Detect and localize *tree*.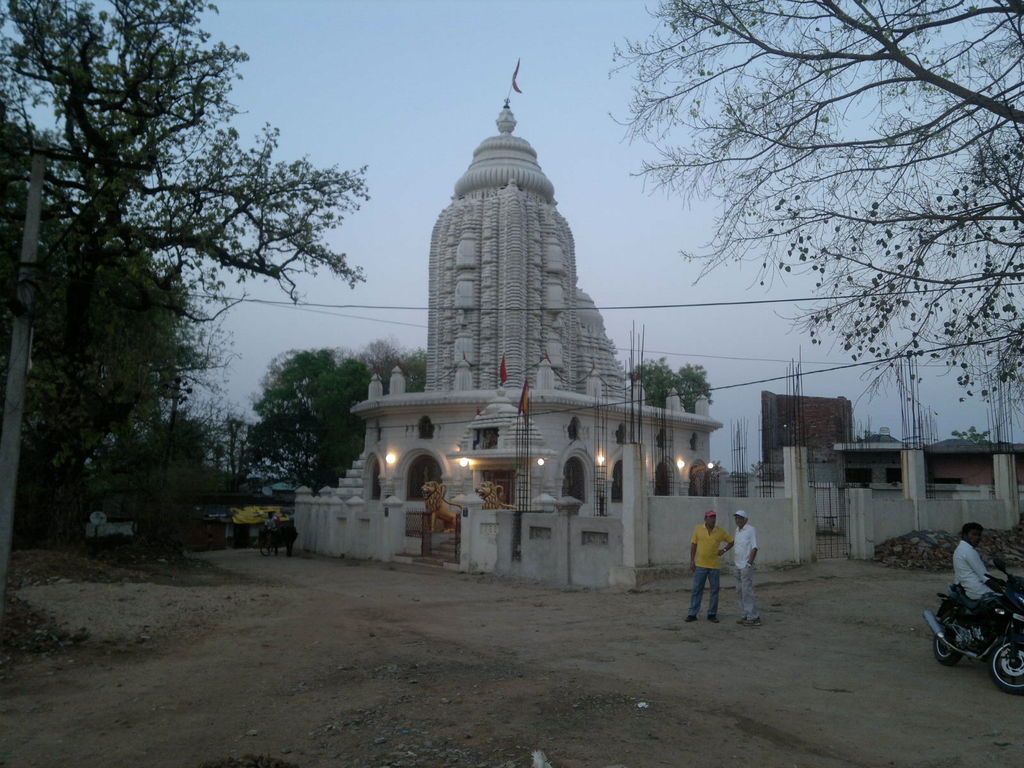
Localized at 591,0,1023,413.
